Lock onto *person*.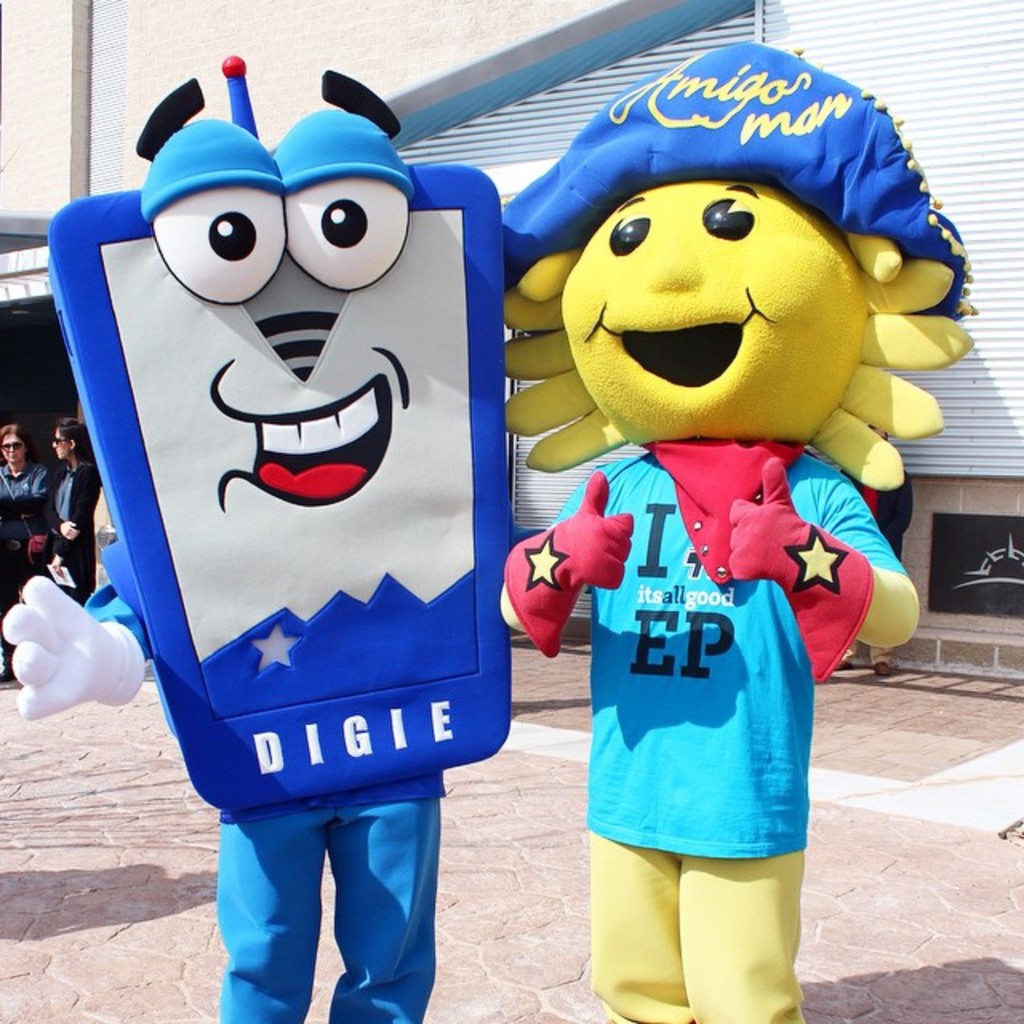
Locked: 40:414:106:606.
